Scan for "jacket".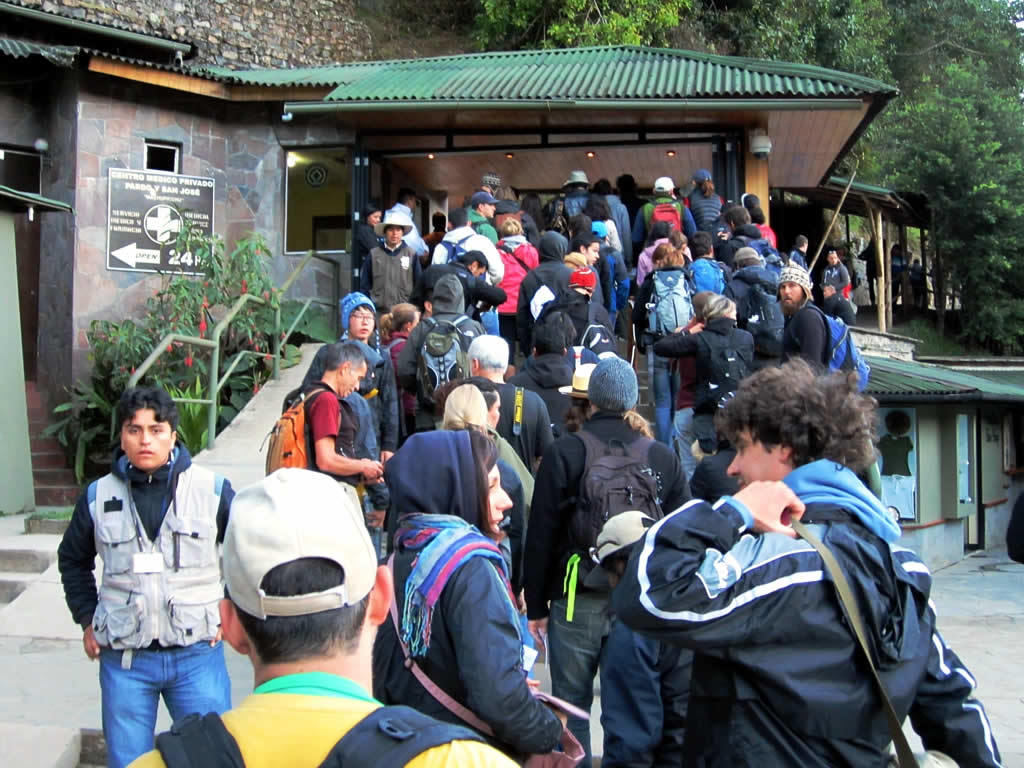
Scan result: l=577, t=422, r=973, b=761.
